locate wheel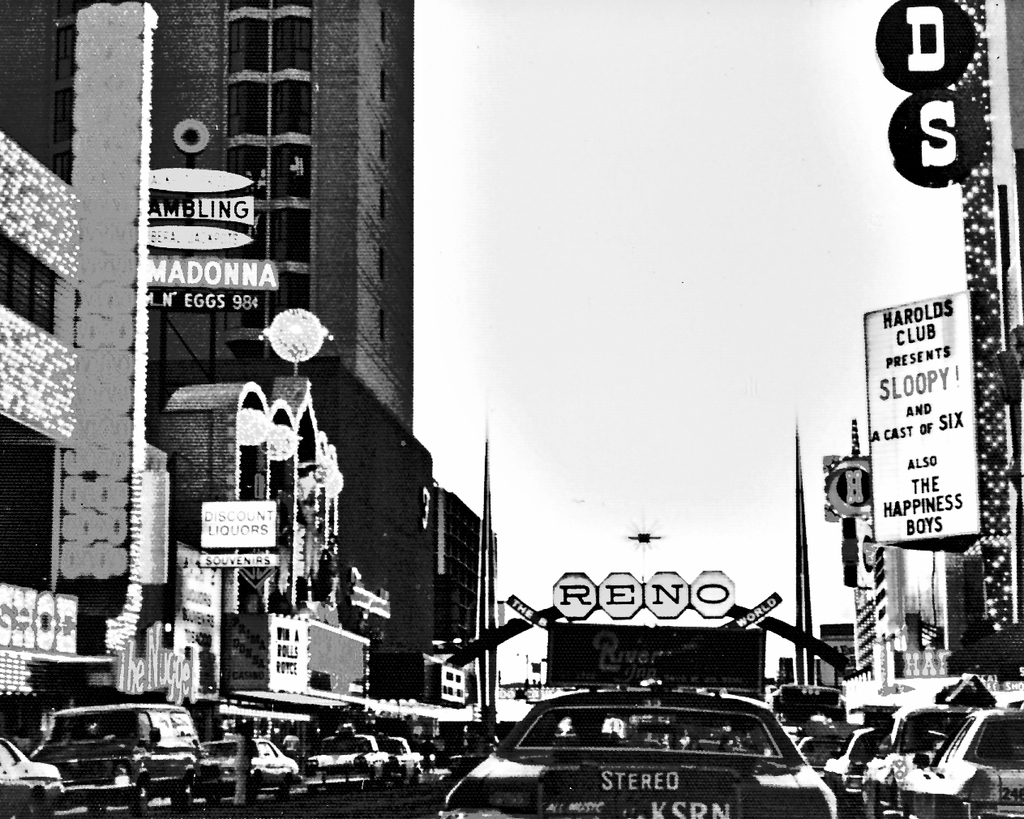
<bbox>130, 781, 151, 817</bbox>
